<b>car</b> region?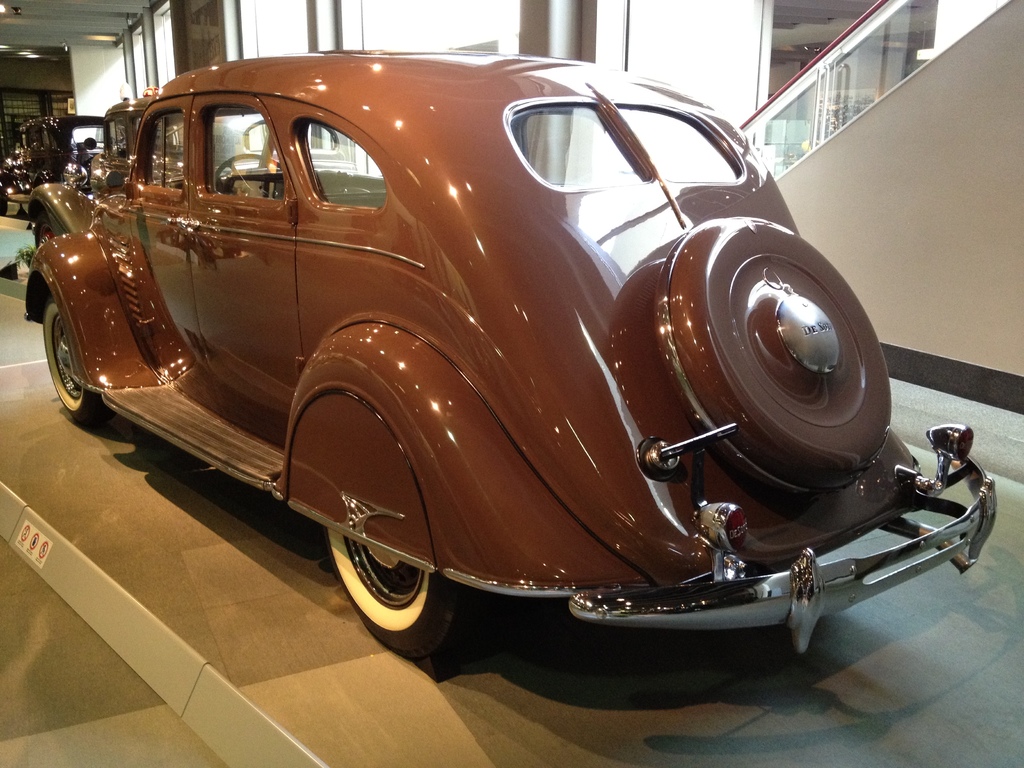
x1=0 y1=115 x2=125 y2=217
